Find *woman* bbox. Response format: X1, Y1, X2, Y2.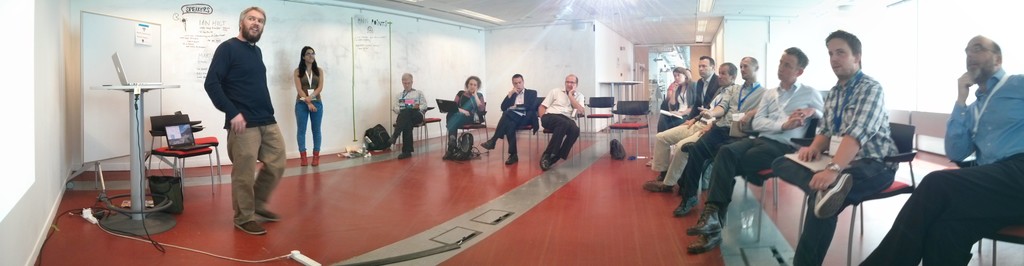
294, 43, 325, 167.
